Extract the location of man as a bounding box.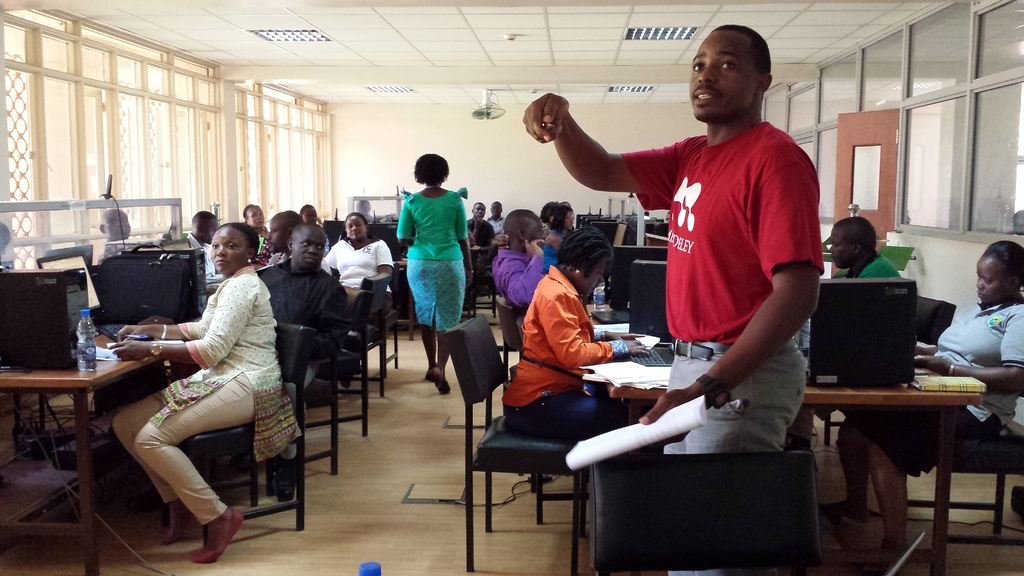
(x1=486, y1=201, x2=506, y2=239).
